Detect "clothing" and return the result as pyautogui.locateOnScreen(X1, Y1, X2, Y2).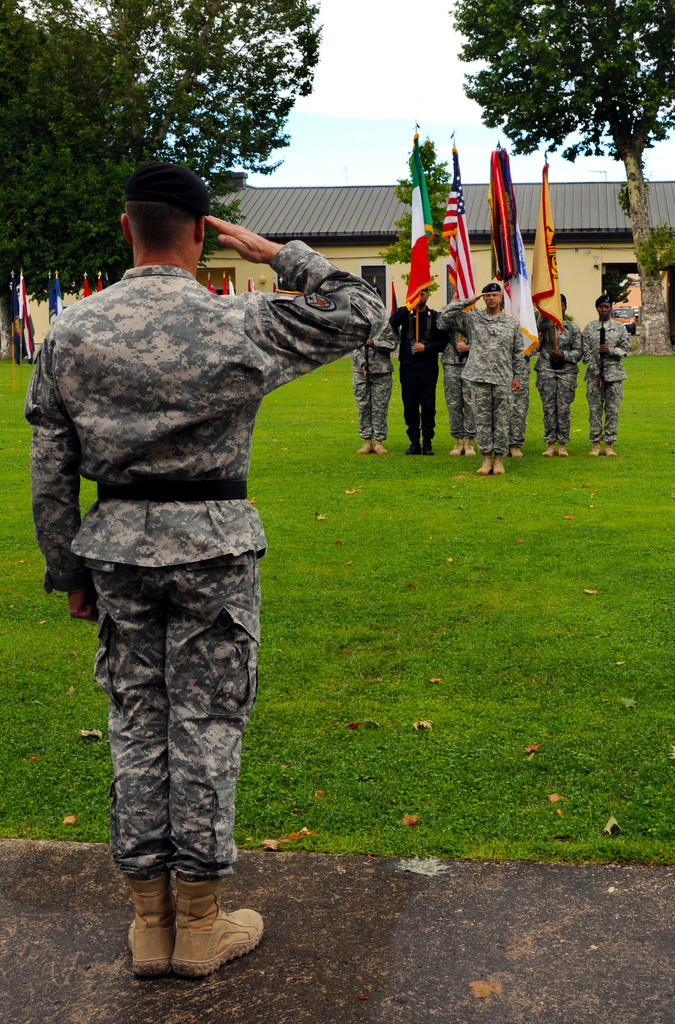
pyautogui.locateOnScreen(582, 316, 633, 443).
